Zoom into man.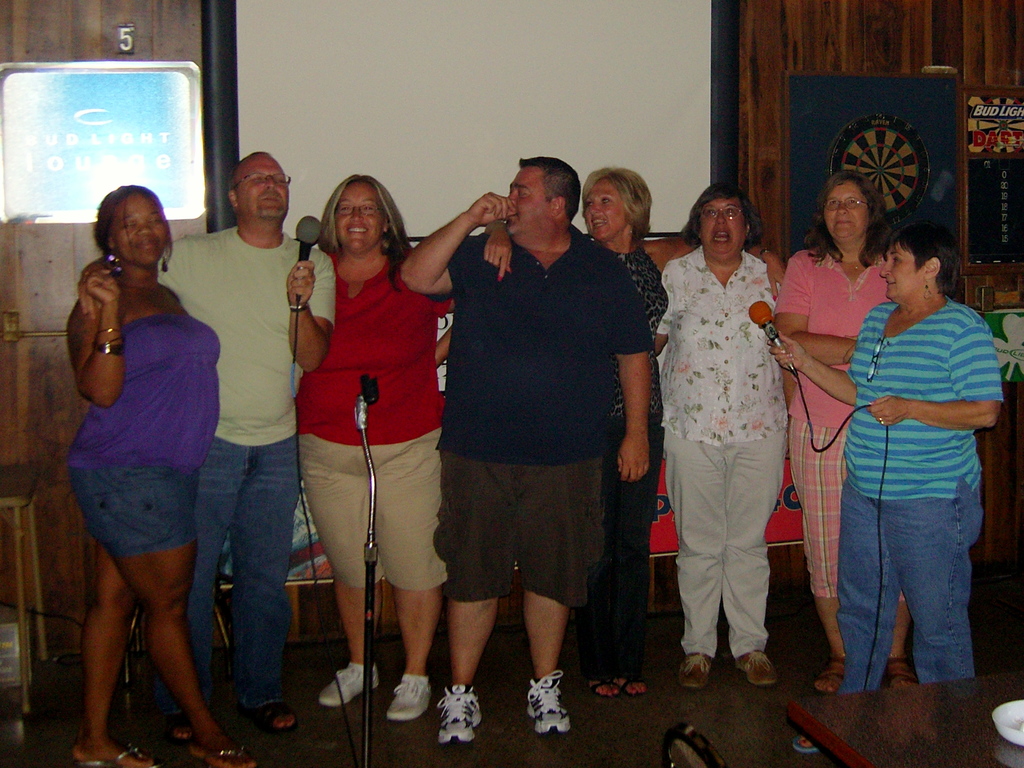
Zoom target: (left=422, top=152, right=657, bottom=706).
